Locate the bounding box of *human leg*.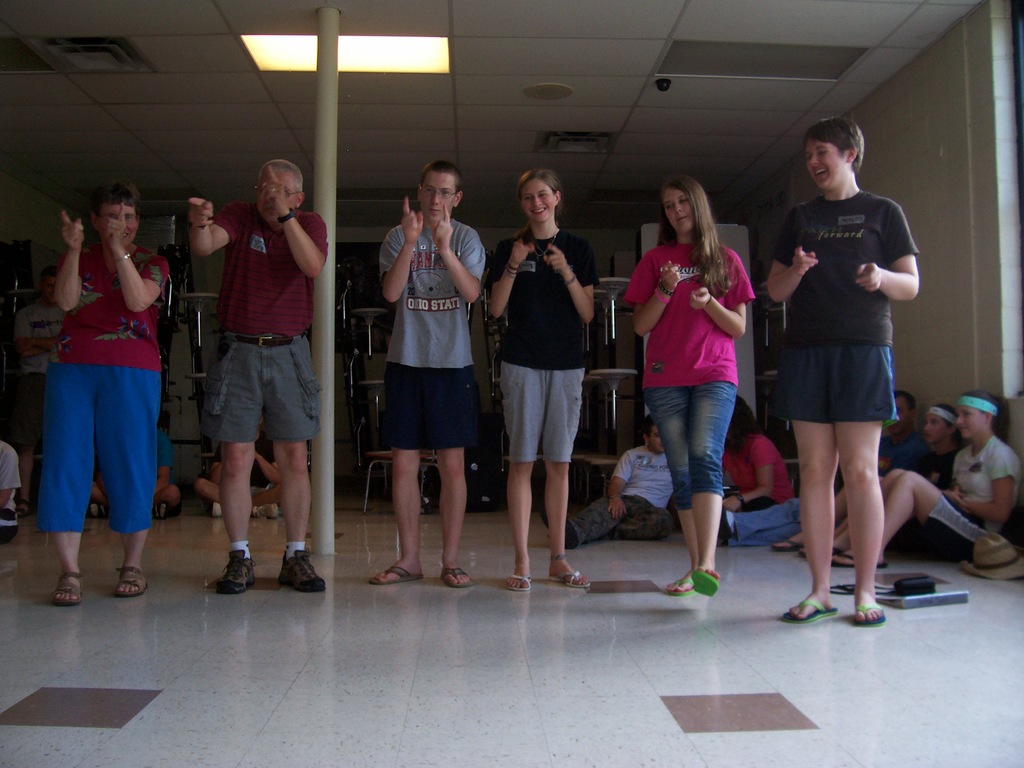
Bounding box: 723 504 805 537.
